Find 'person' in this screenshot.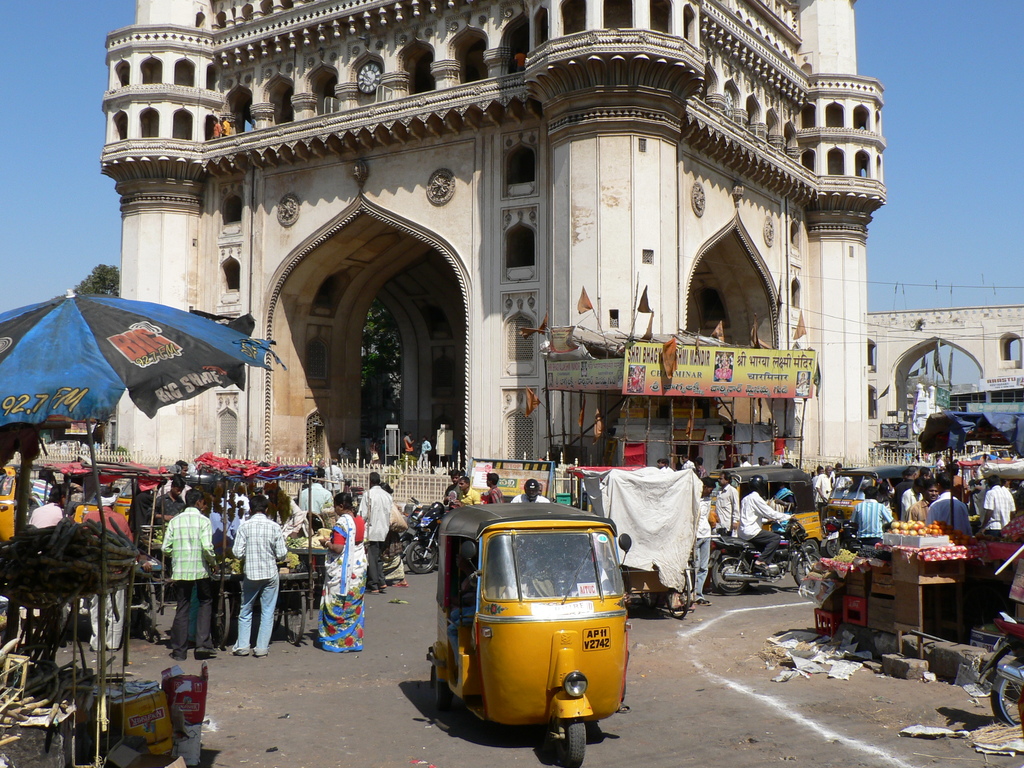
The bounding box for 'person' is 358:468:396:595.
